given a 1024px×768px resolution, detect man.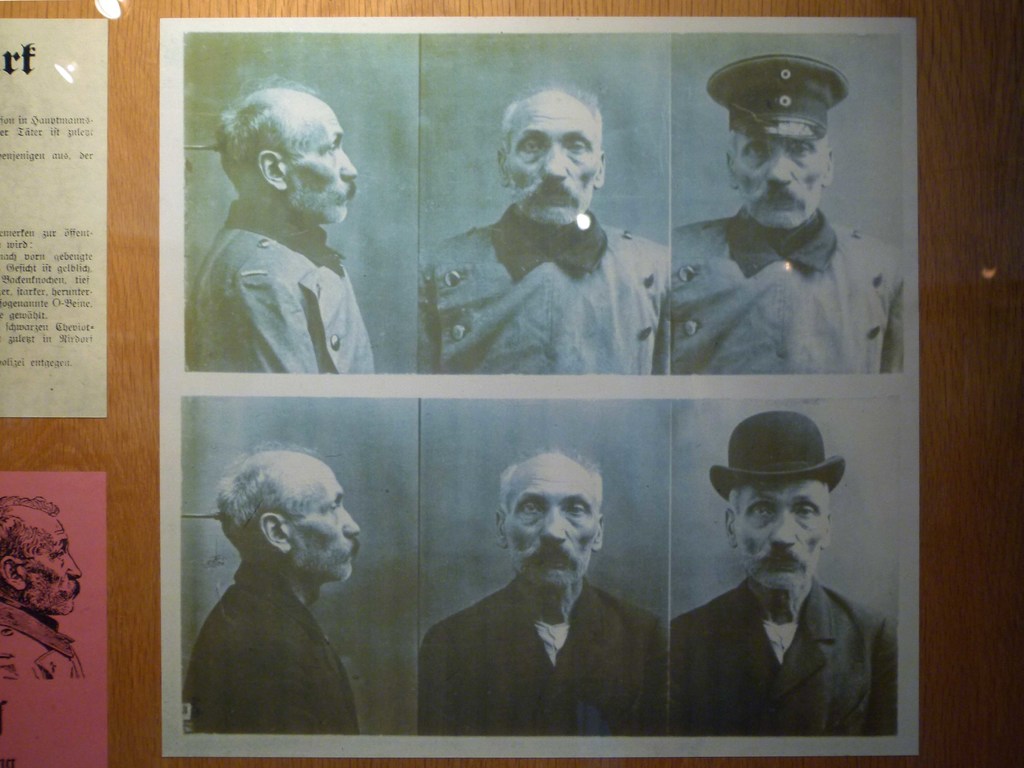
191, 74, 375, 371.
